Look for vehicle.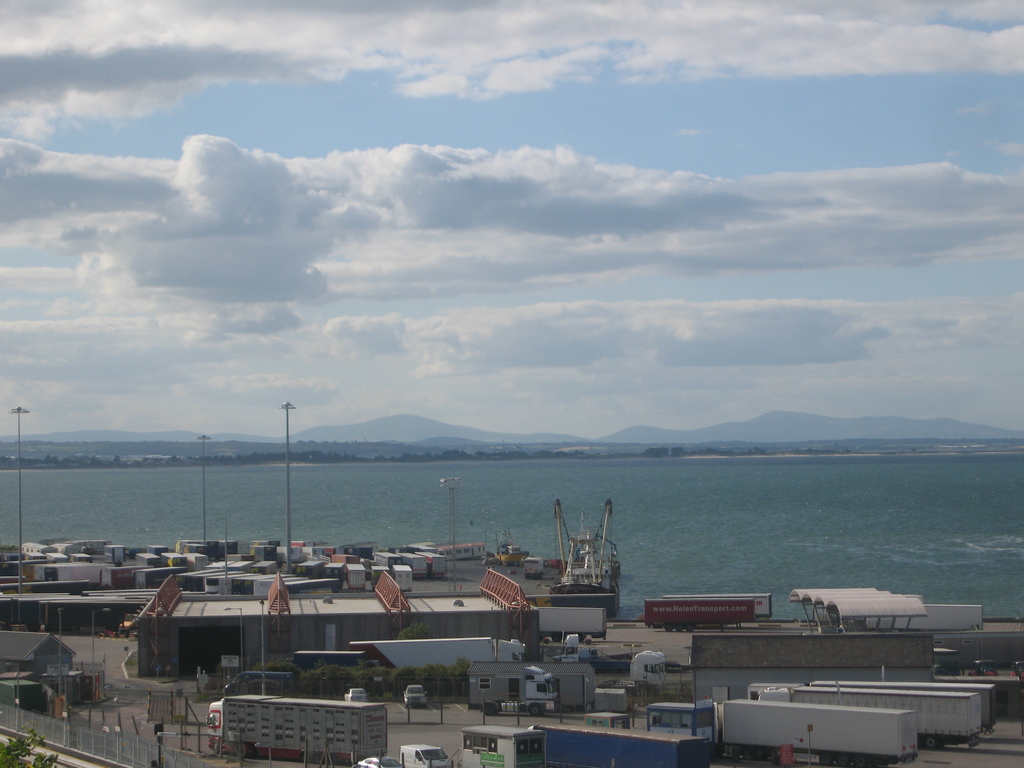
Found: 647/696/920/767.
